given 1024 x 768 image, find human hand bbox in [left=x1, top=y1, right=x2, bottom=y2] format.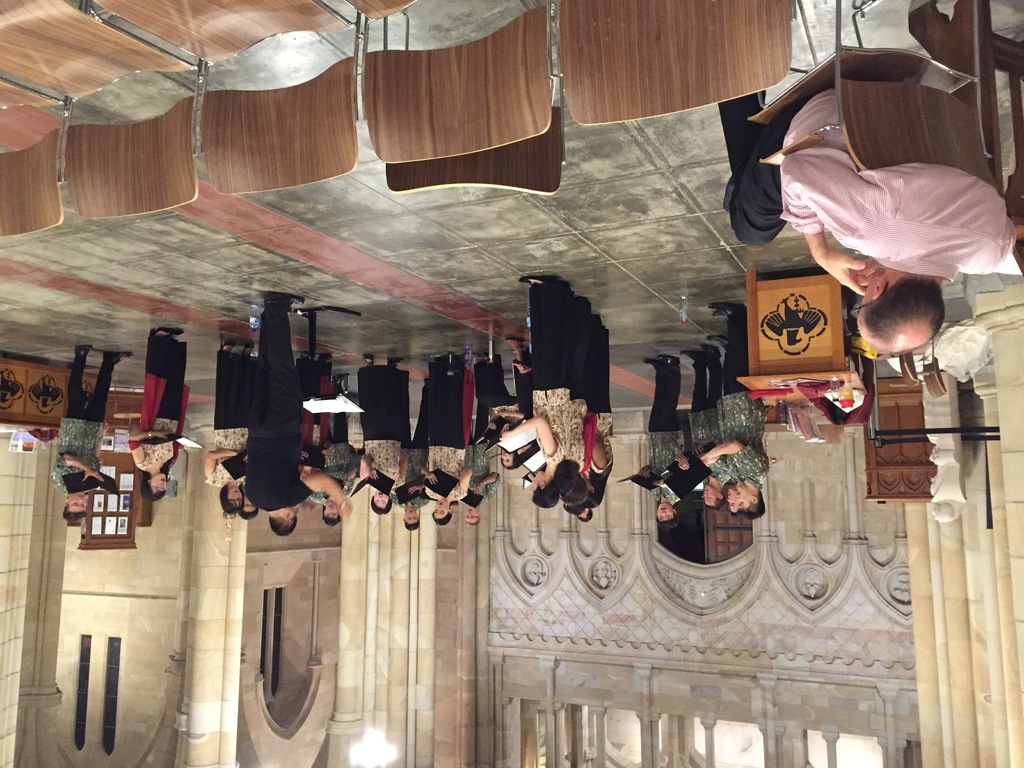
[left=422, top=472, right=438, bottom=487].
